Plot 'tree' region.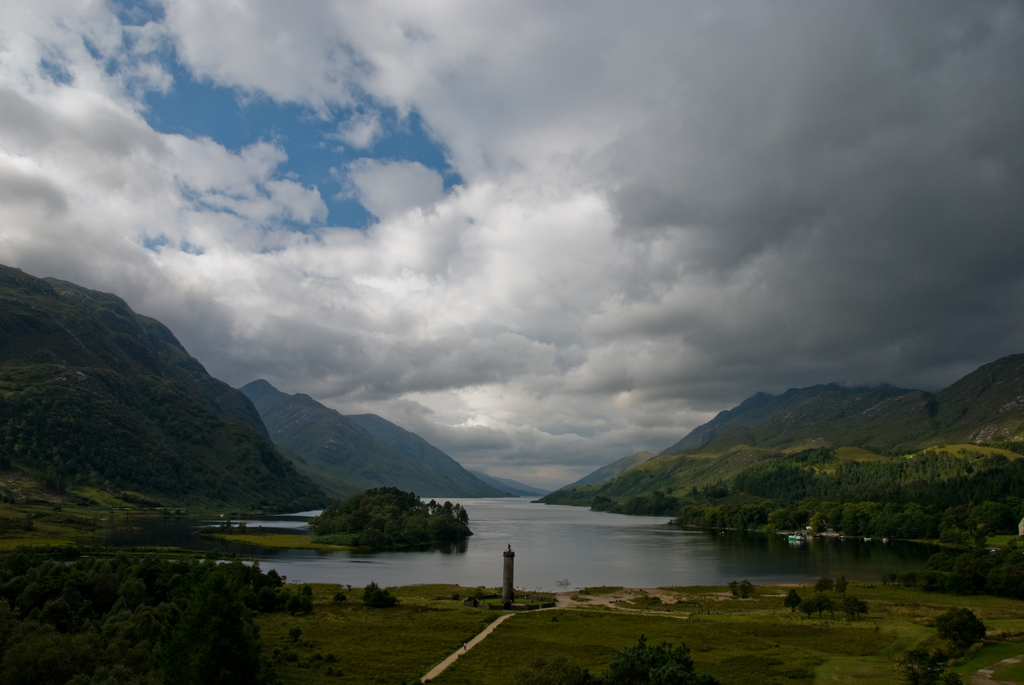
Plotted at (x1=820, y1=574, x2=834, y2=593).
